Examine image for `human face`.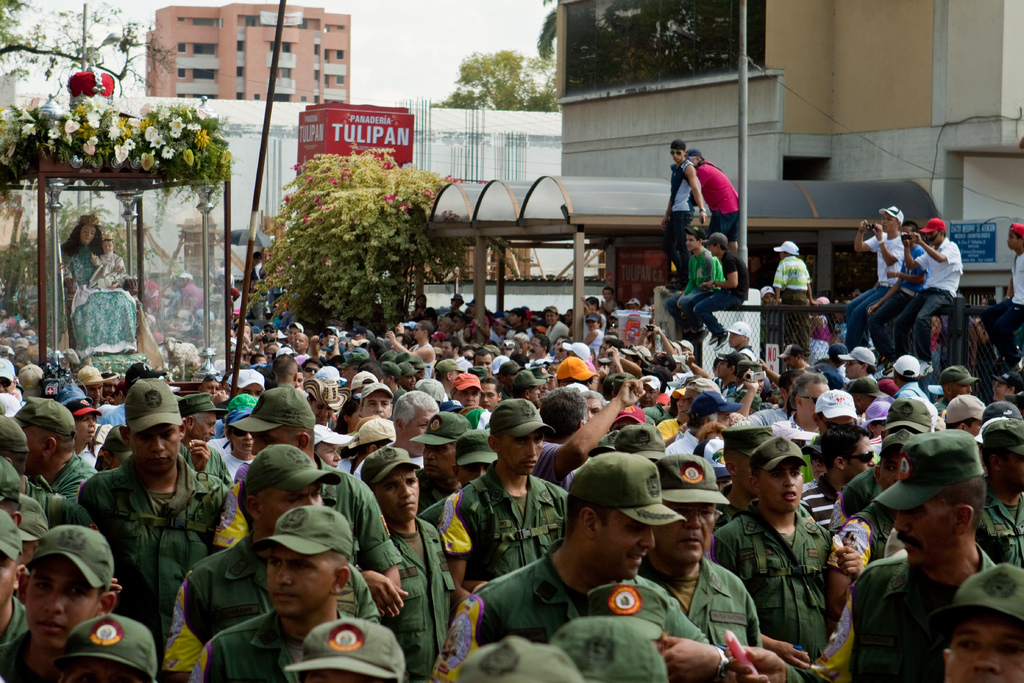
Examination result: 545:312:556:325.
